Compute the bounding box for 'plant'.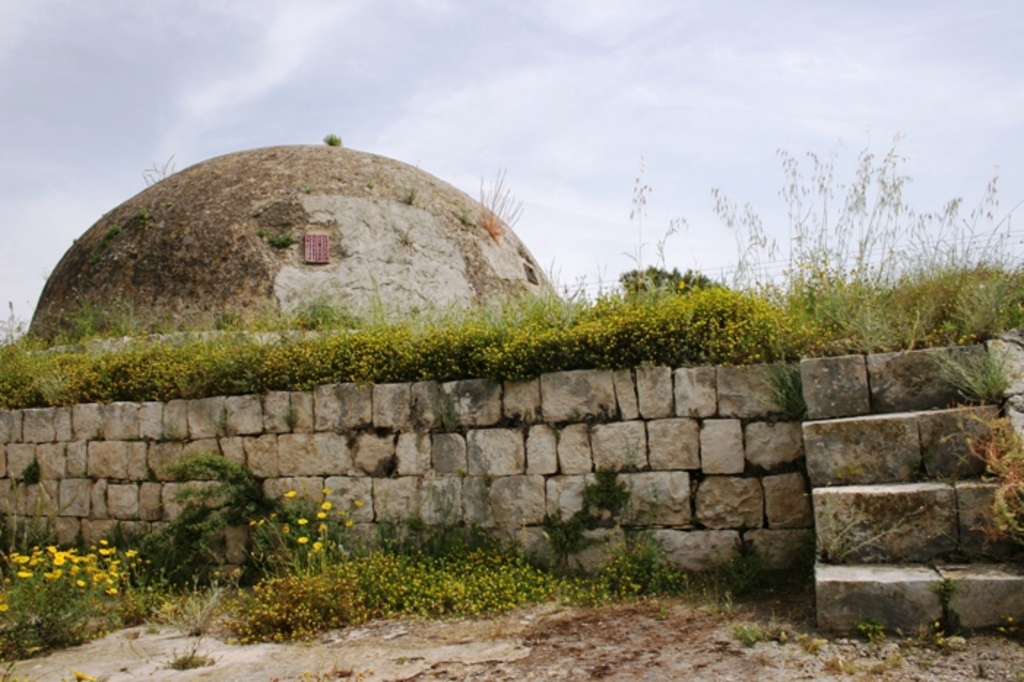
Rect(931, 578, 955, 615).
